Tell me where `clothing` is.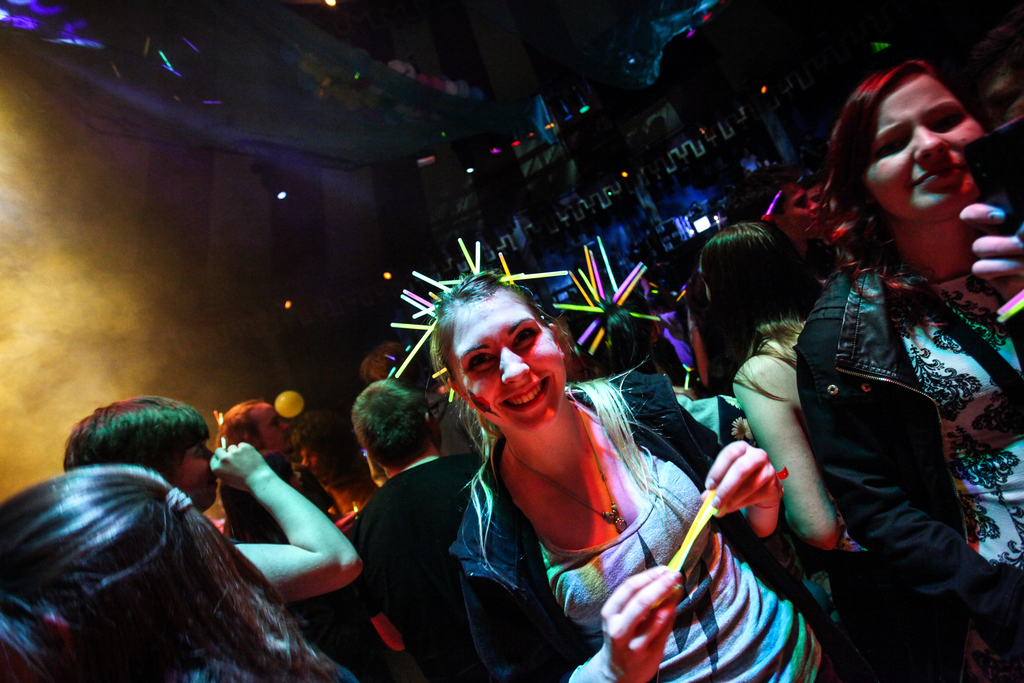
`clothing` is at <region>360, 447, 488, 678</region>.
